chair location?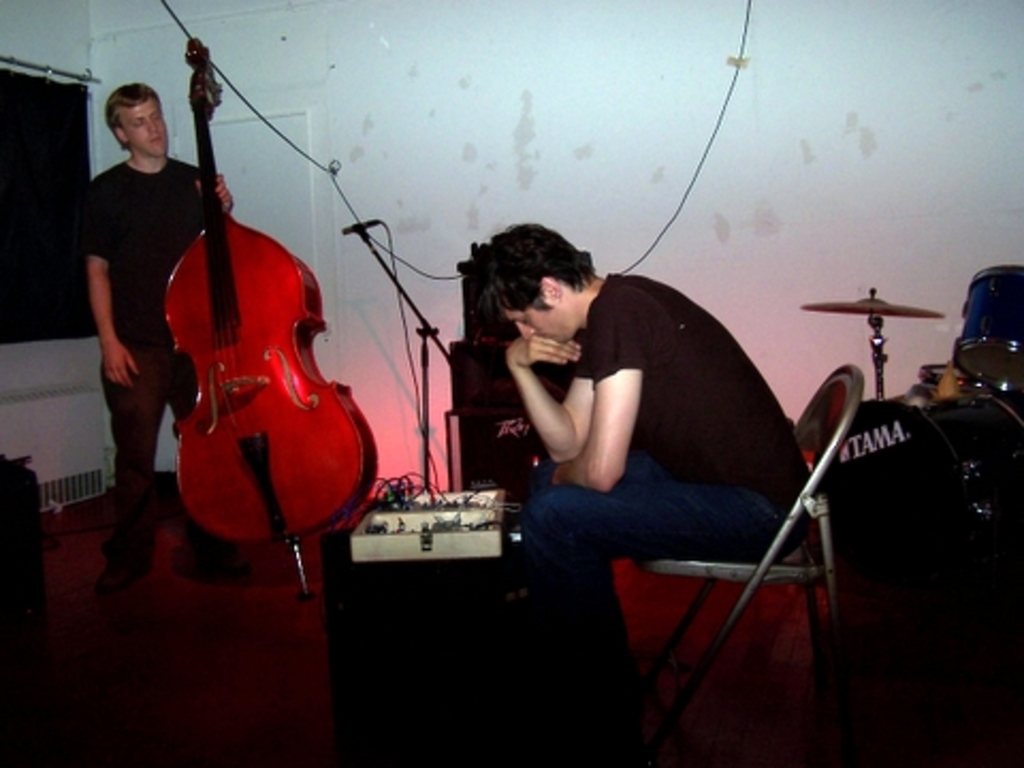
pyautogui.locateOnScreen(567, 316, 917, 721)
